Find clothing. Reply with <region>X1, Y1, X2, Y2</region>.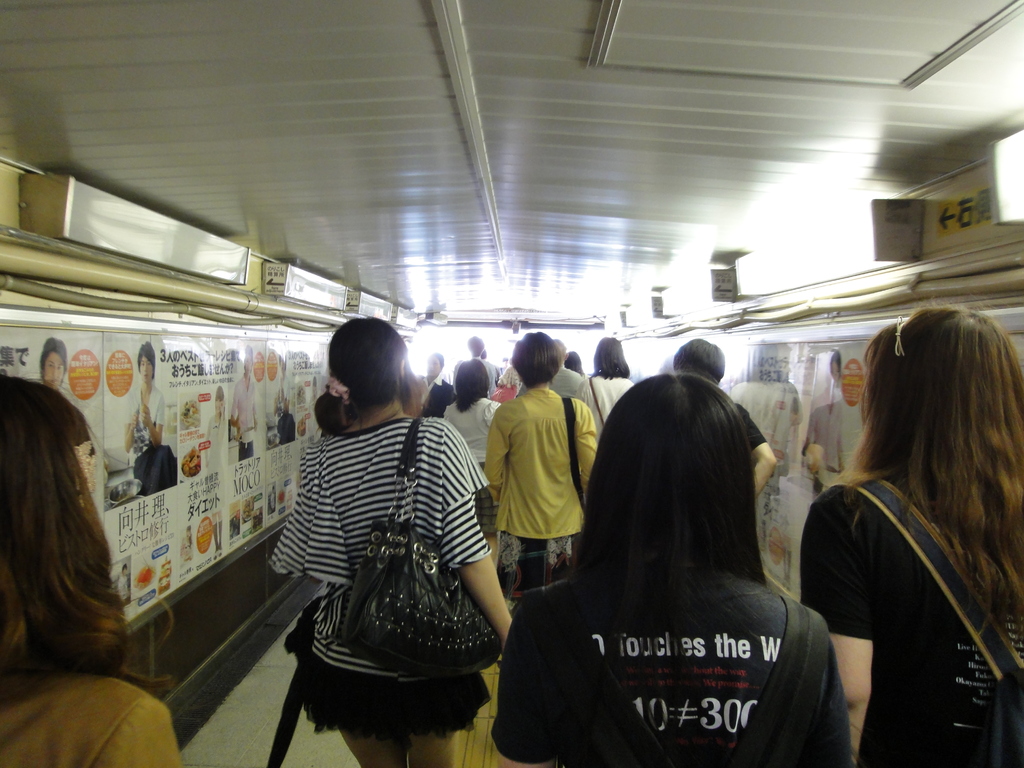
<region>0, 672, 194, 767</region>.
